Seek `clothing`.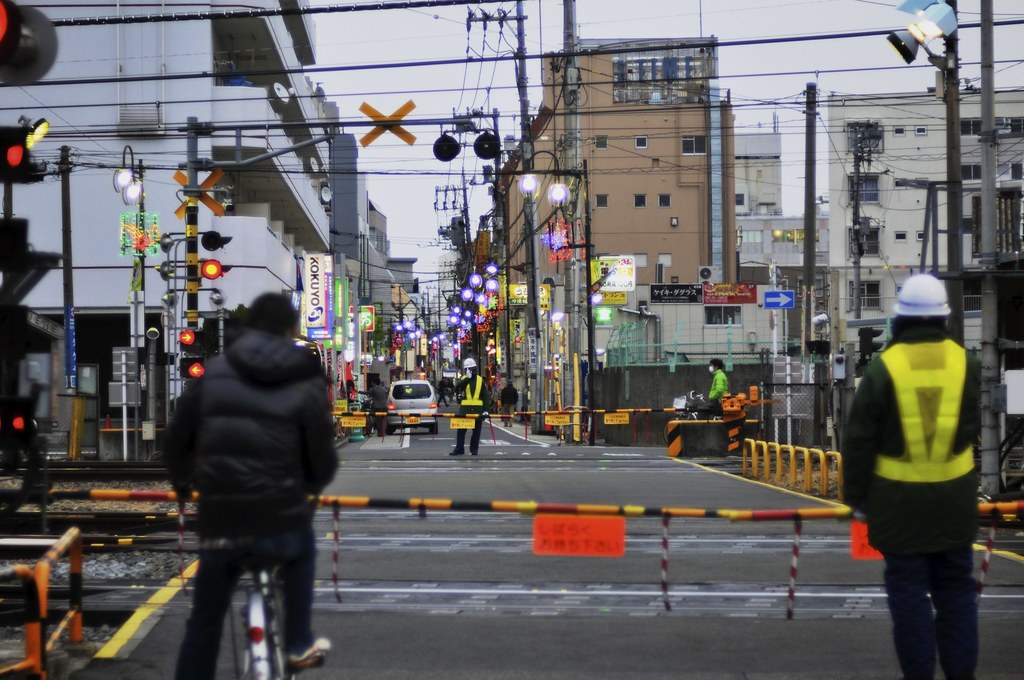
[882,546,983,679].
